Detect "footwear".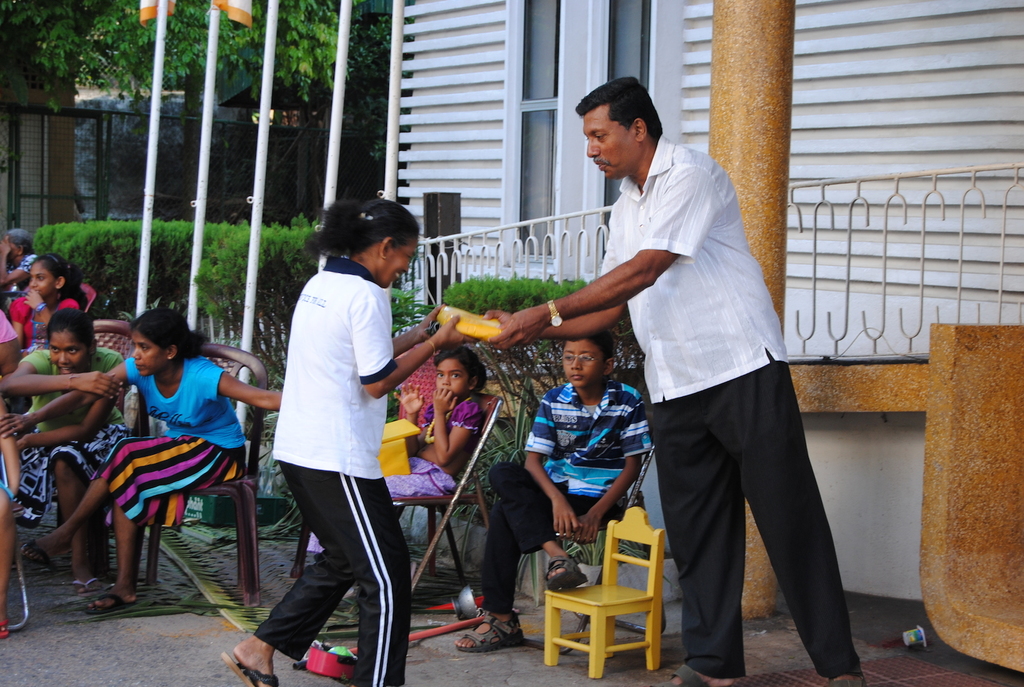
Detected at detection(543, 556, 587, 591).
